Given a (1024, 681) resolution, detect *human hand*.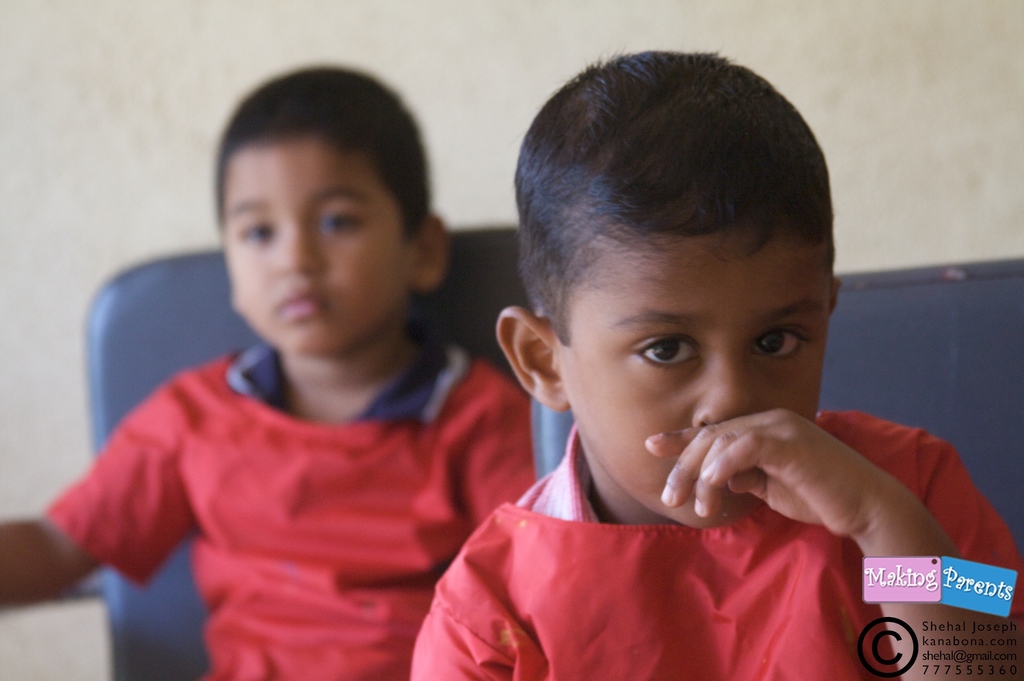
623/400/908/539.
